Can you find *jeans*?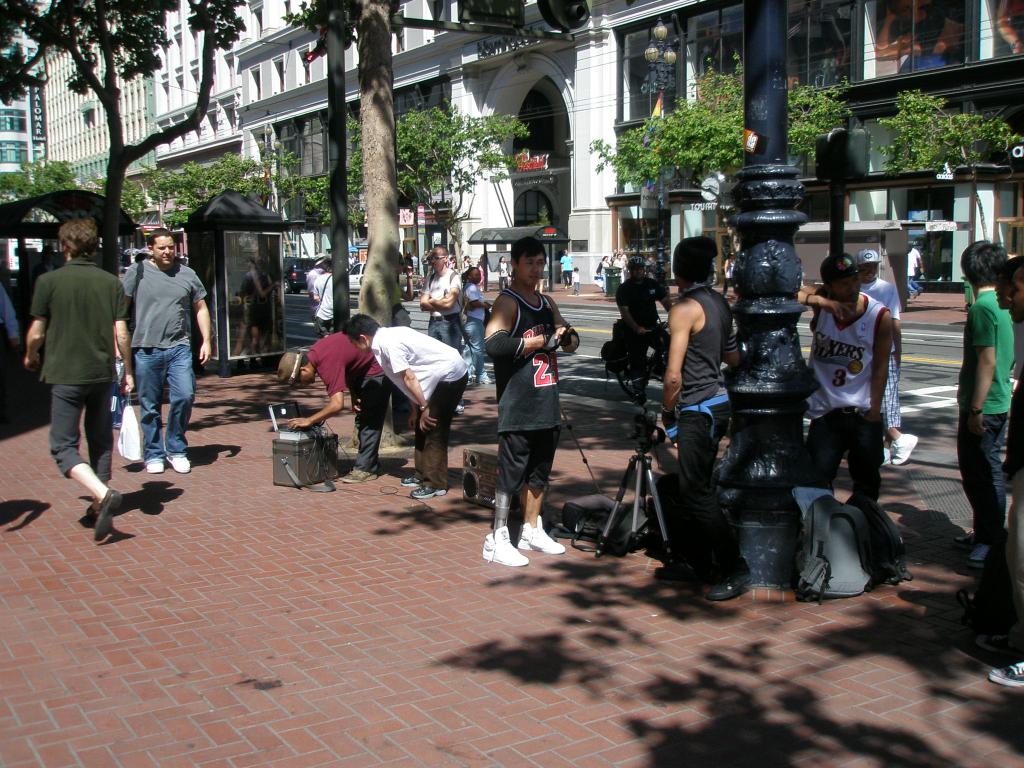
Yes, bounding box: x1=906 y1=278 x2=920 y2=289.
